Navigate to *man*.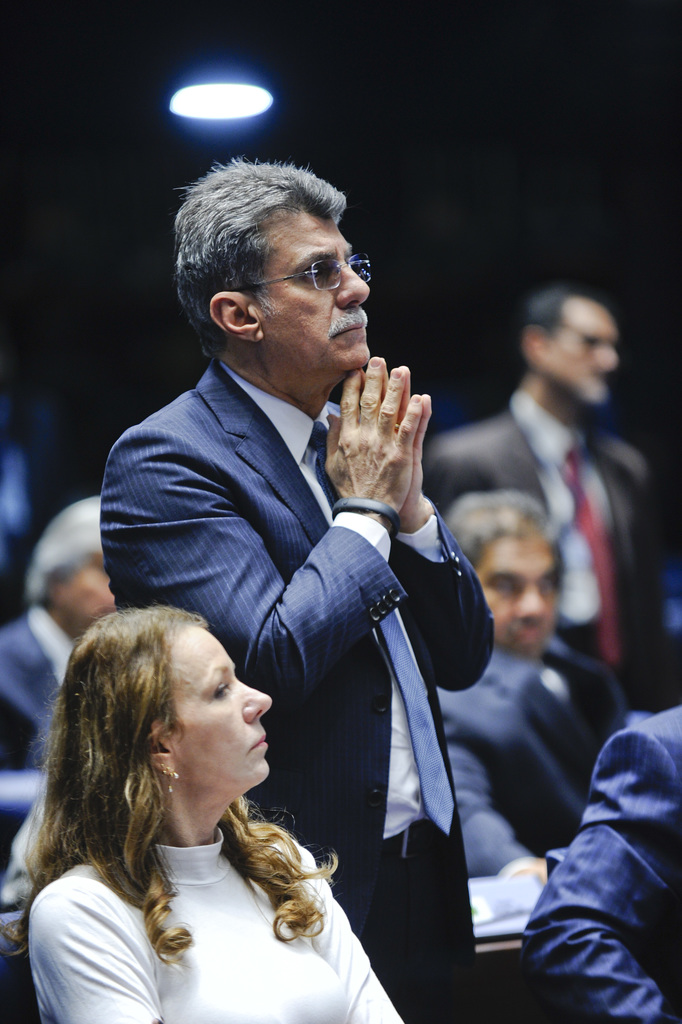
Navigation target: region(0, 496, 118, 865).
